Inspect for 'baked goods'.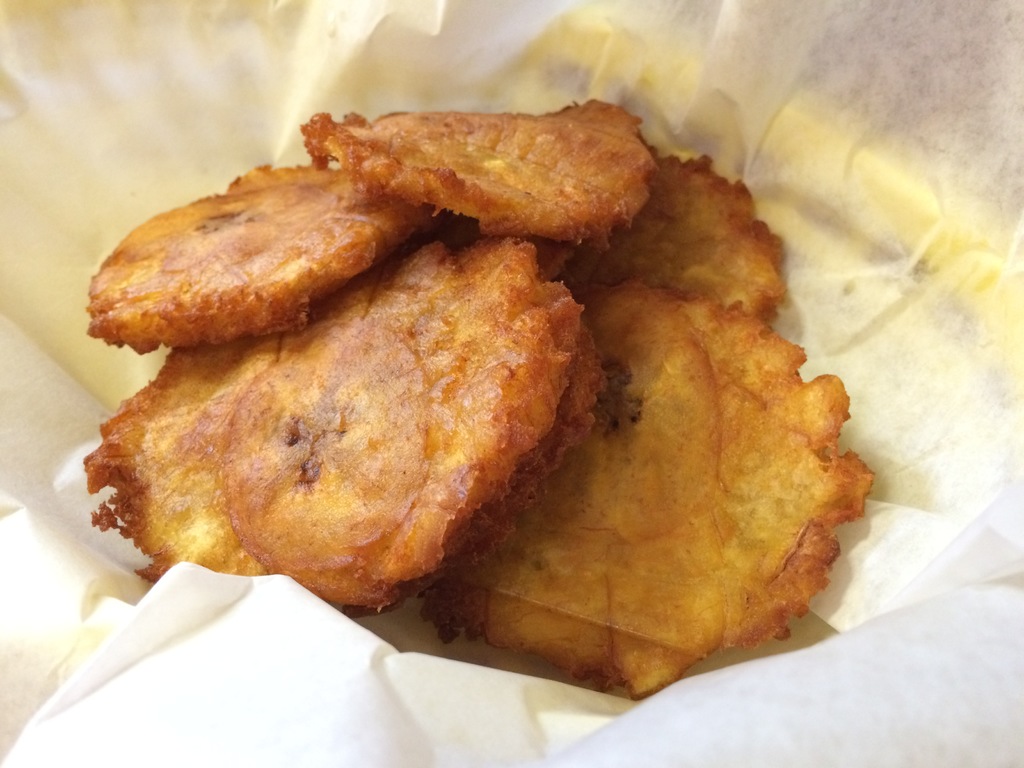
Inspection: 60:93:874:701.
